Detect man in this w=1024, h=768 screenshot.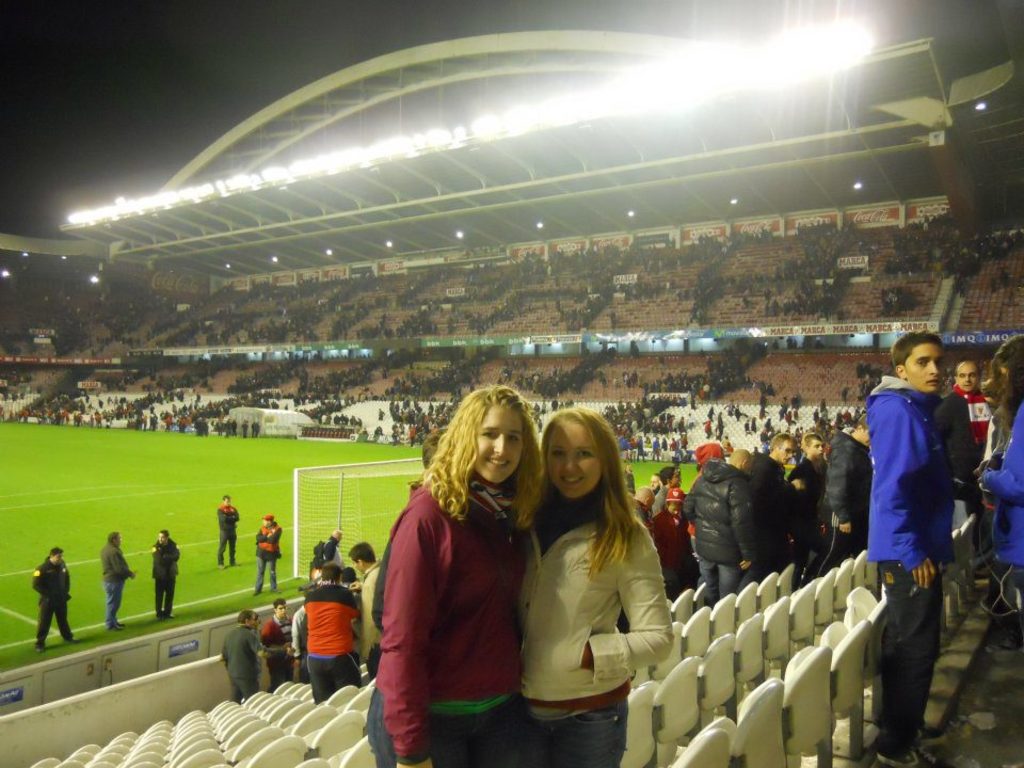
Detection: [932,361,1001,546].
